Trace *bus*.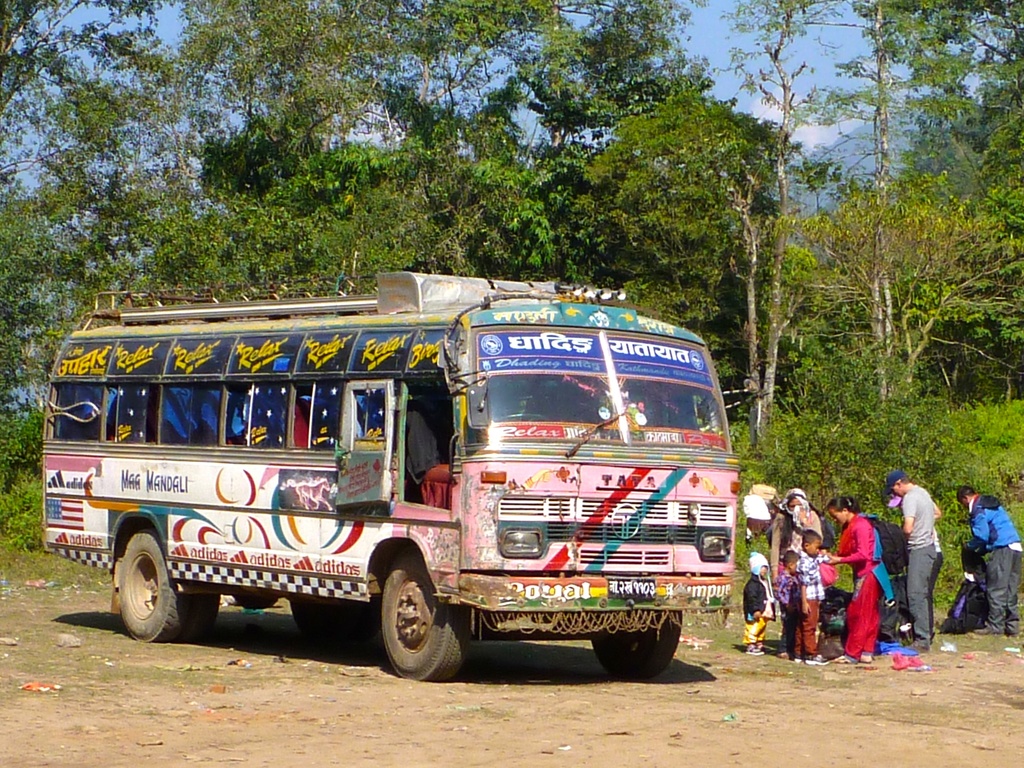
Traced to x1=38 y1=274 x2=763 y2=680.
